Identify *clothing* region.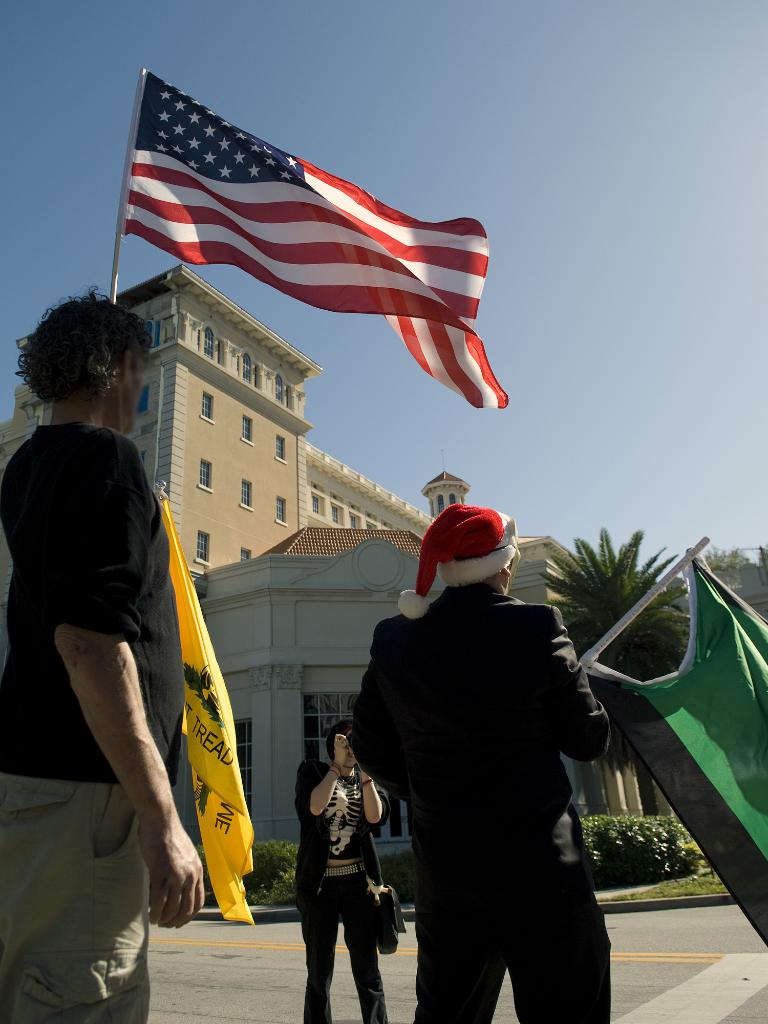
Region: (x1=0, y1=420, x2=184, y2=786).
